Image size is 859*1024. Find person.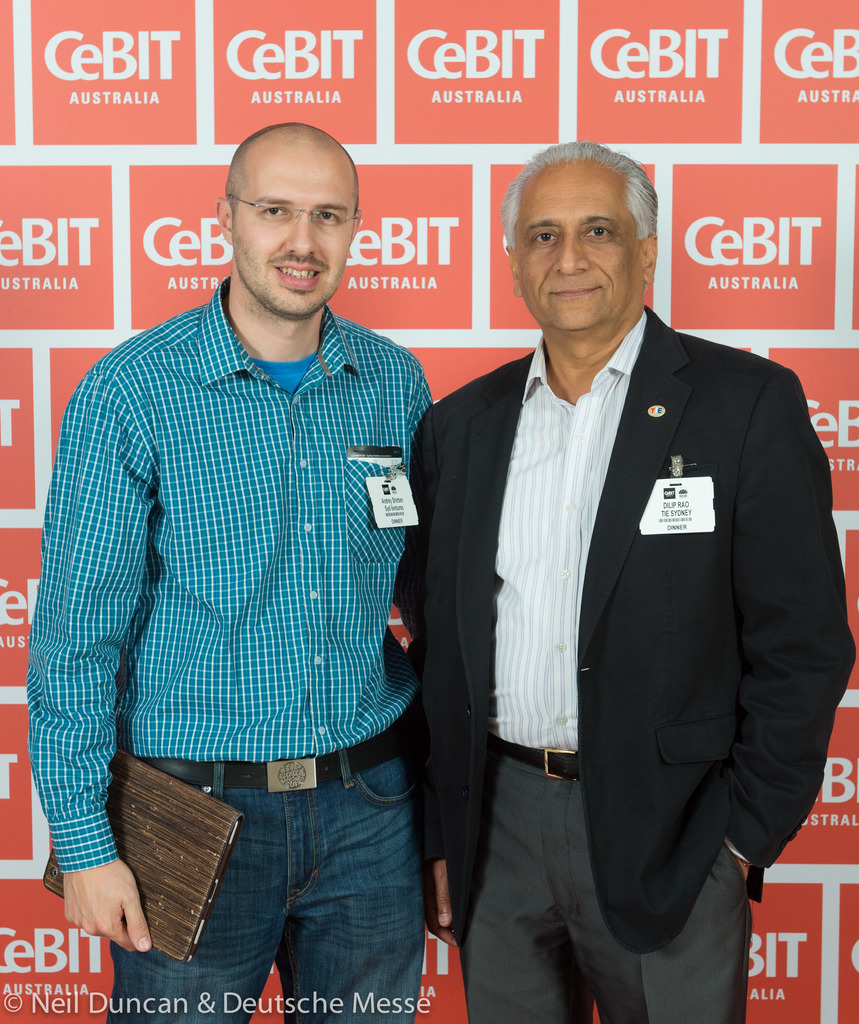
[26, 120, 432, 1022].
